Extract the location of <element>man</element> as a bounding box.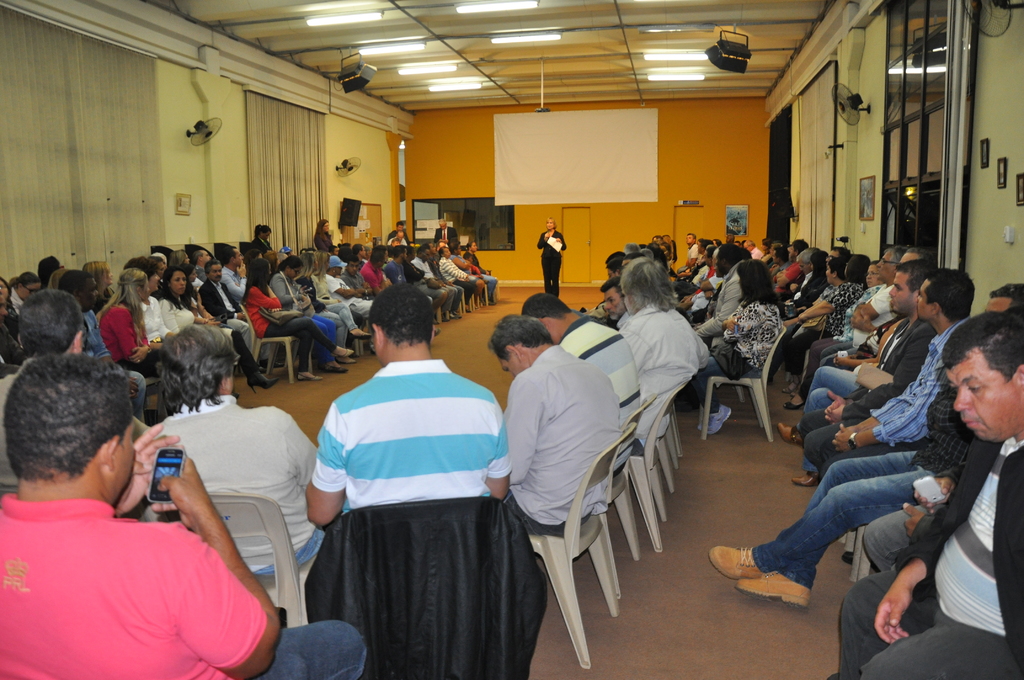
0 347 369 679.
